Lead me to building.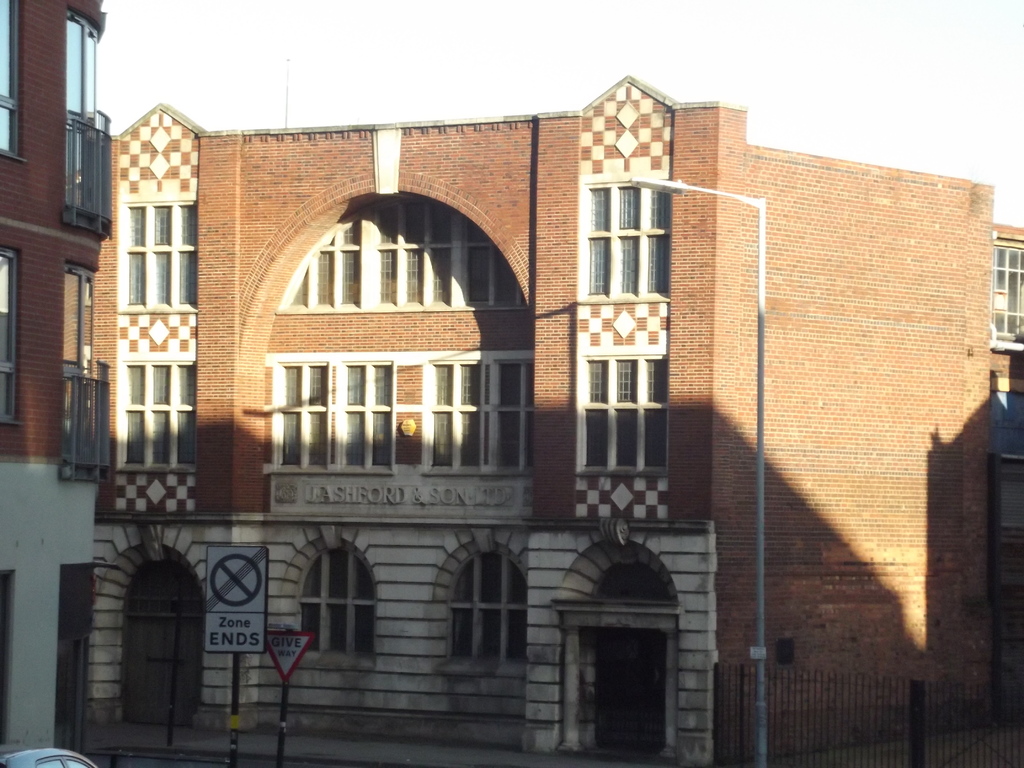
Lead to <bbox>1000, 225, 1021, 732</bbox>.
